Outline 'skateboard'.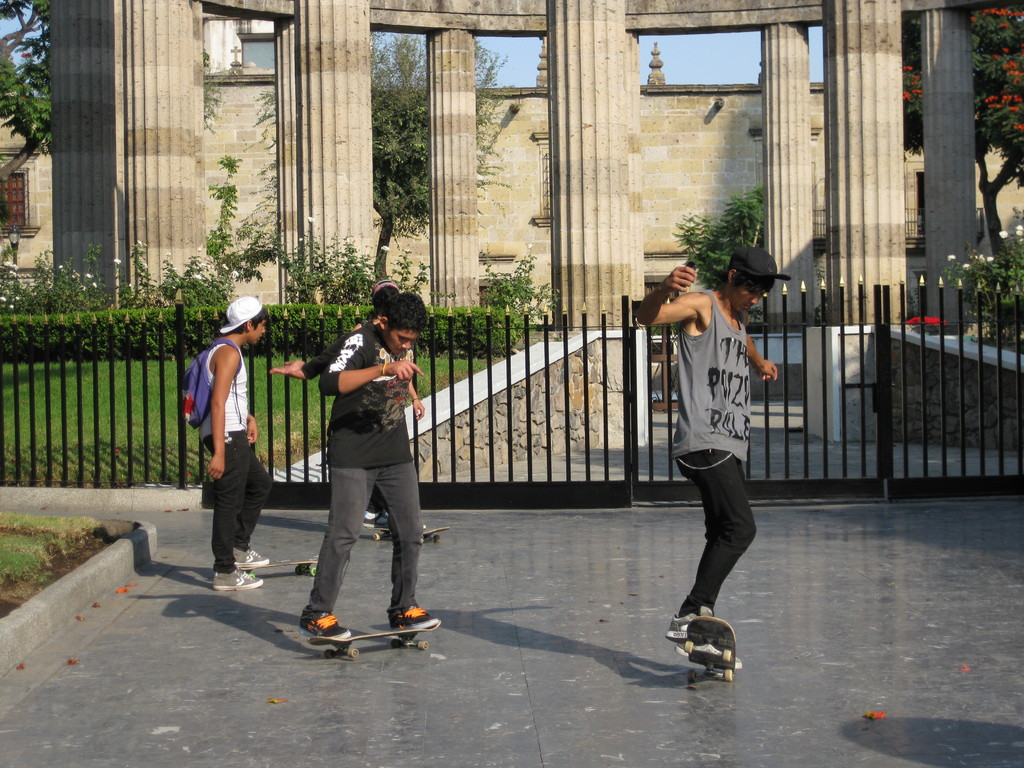
Outline: locate(364, 522, 449, 543).
